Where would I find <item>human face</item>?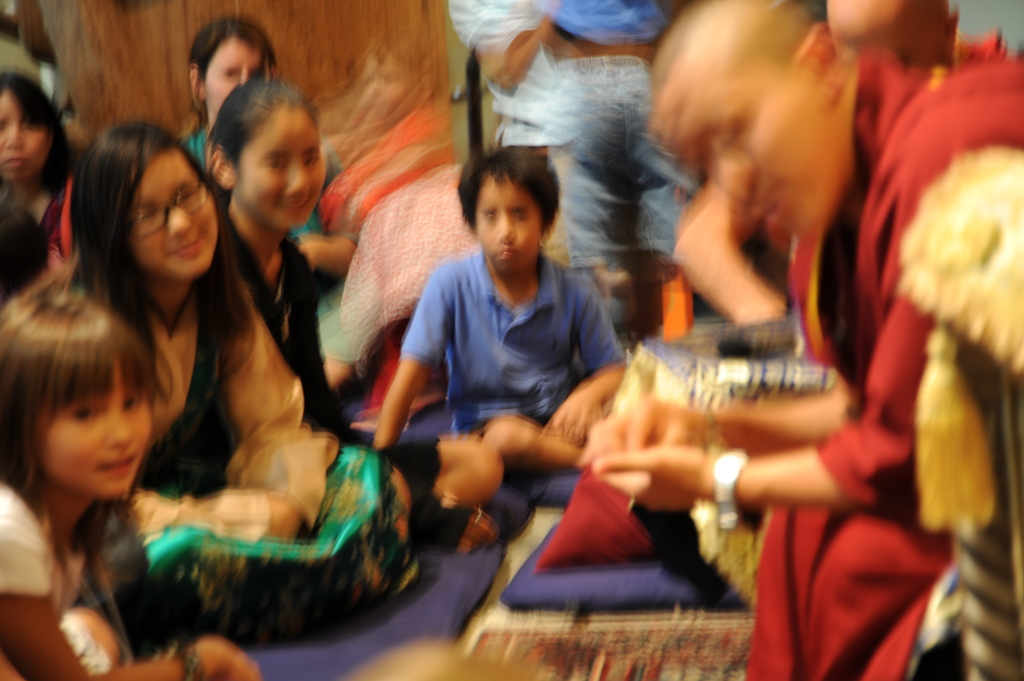
At x1=191, y1=27, x2=274, y2=113.
